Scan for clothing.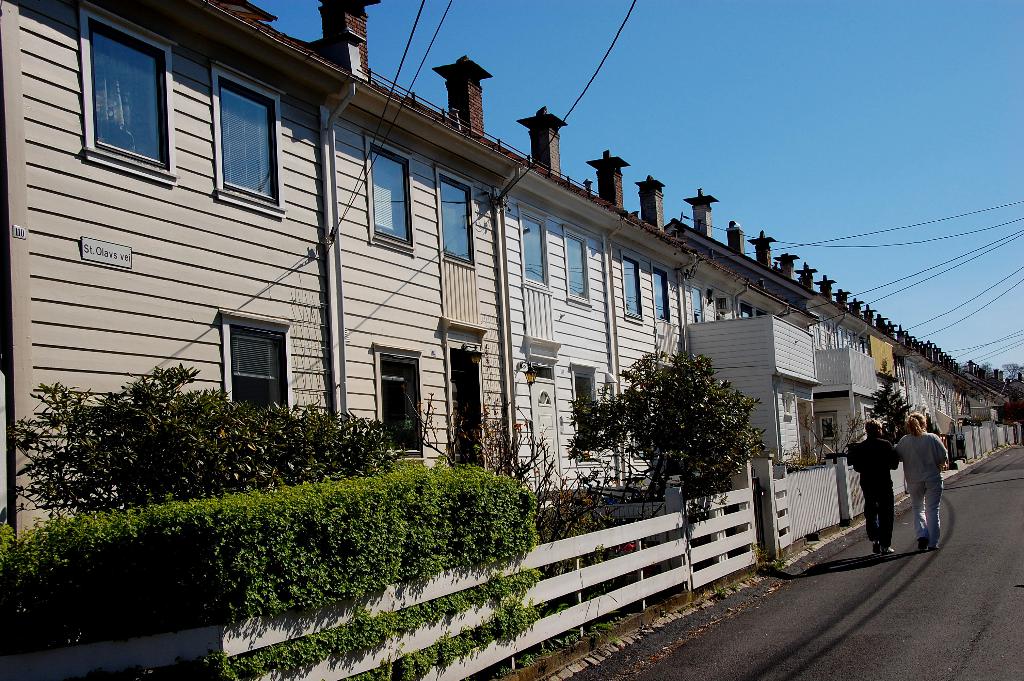
Scan result: [left=855, top=436, right=900, bottom=545].
